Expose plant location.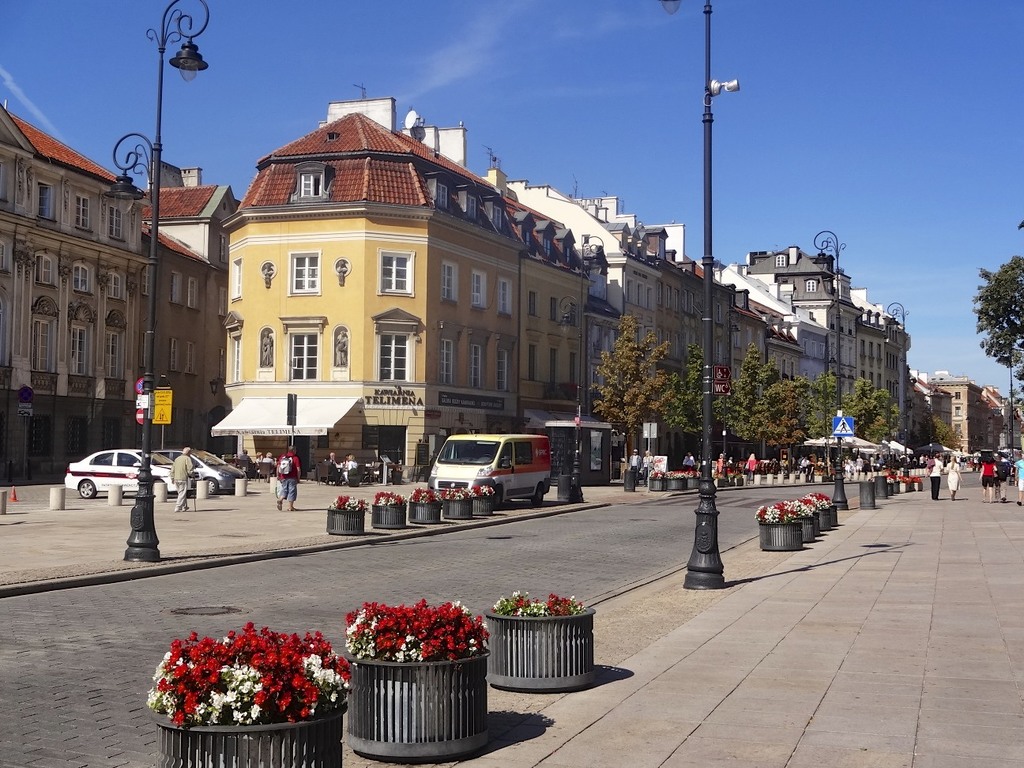
Exposed at 371,486,408,509.
